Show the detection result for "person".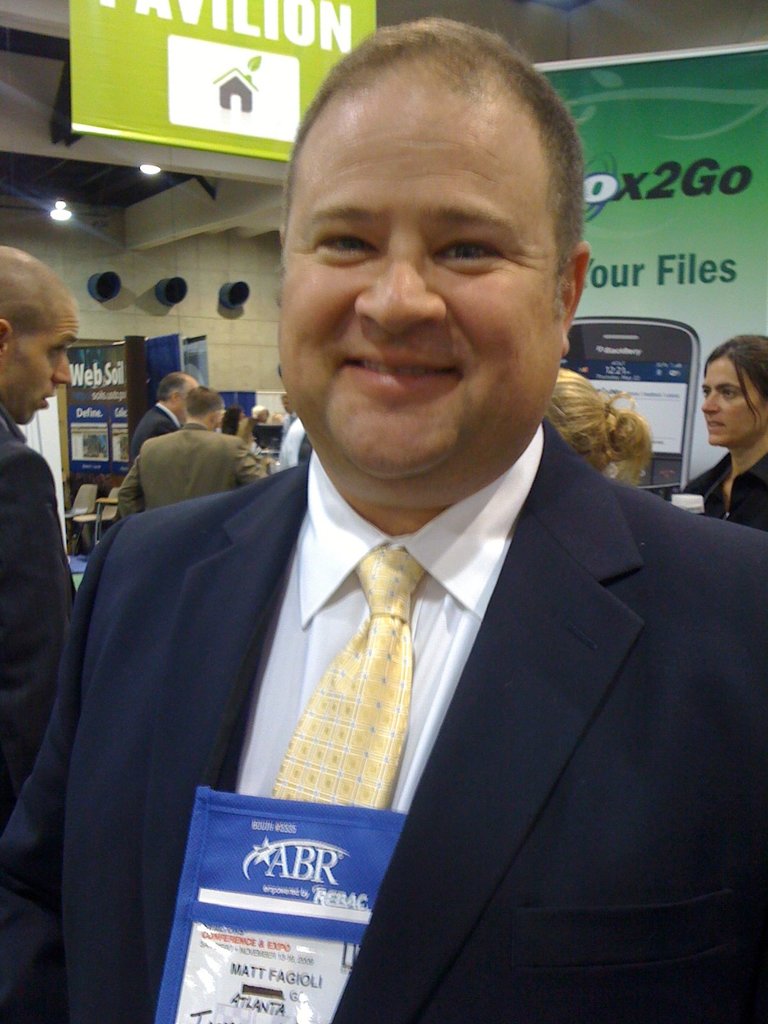
detection(115, 386, 284, 512).
